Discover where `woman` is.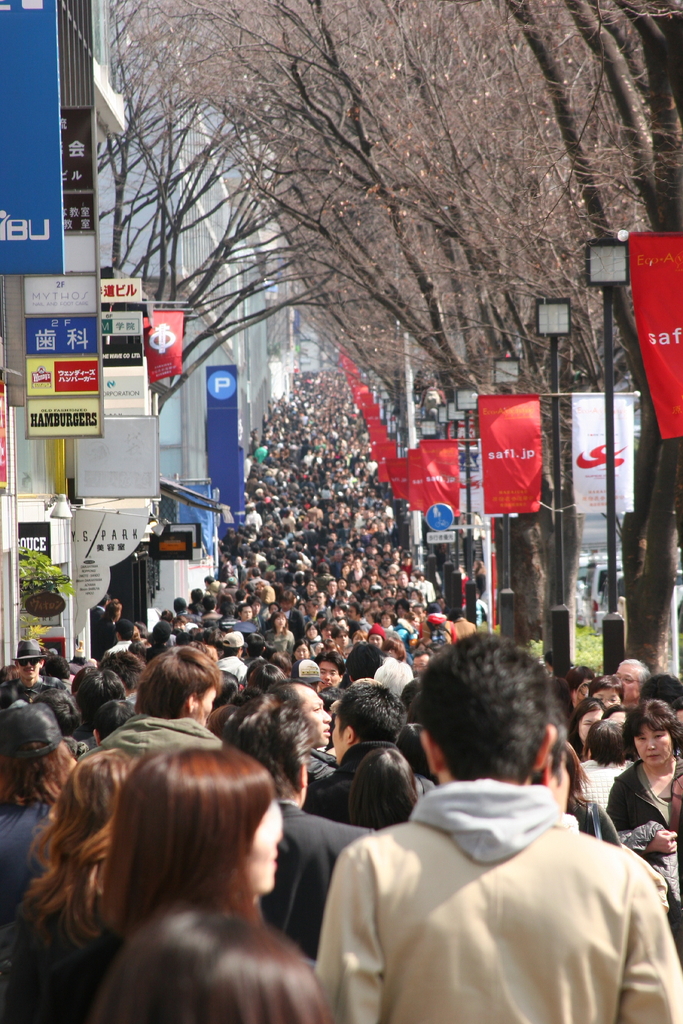
Discovered at [569, 694, 604, 778].
